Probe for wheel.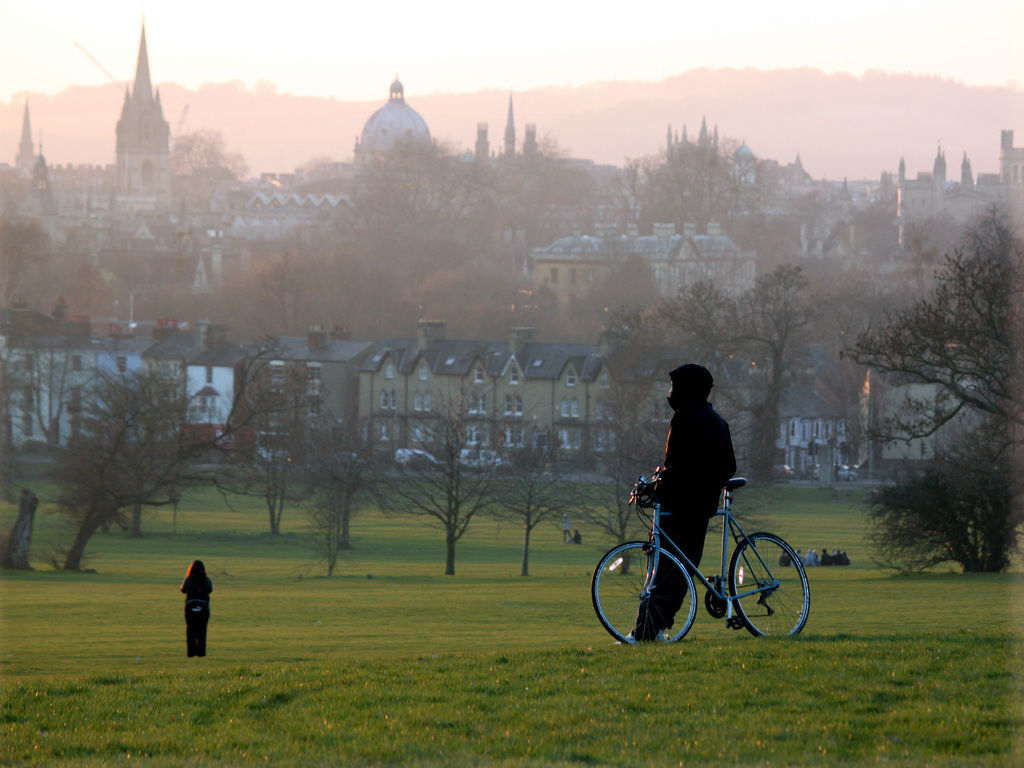
Probe result: bbox=(741, 532, 806, 642).
